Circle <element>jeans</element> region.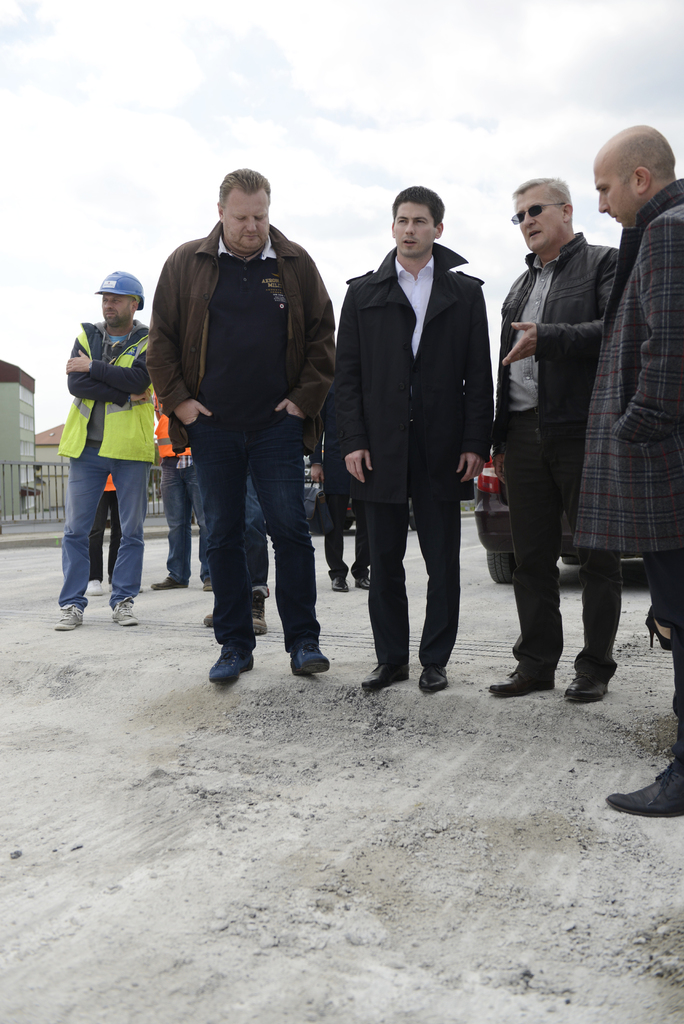
Region: region(184, 401, 322, 681).
